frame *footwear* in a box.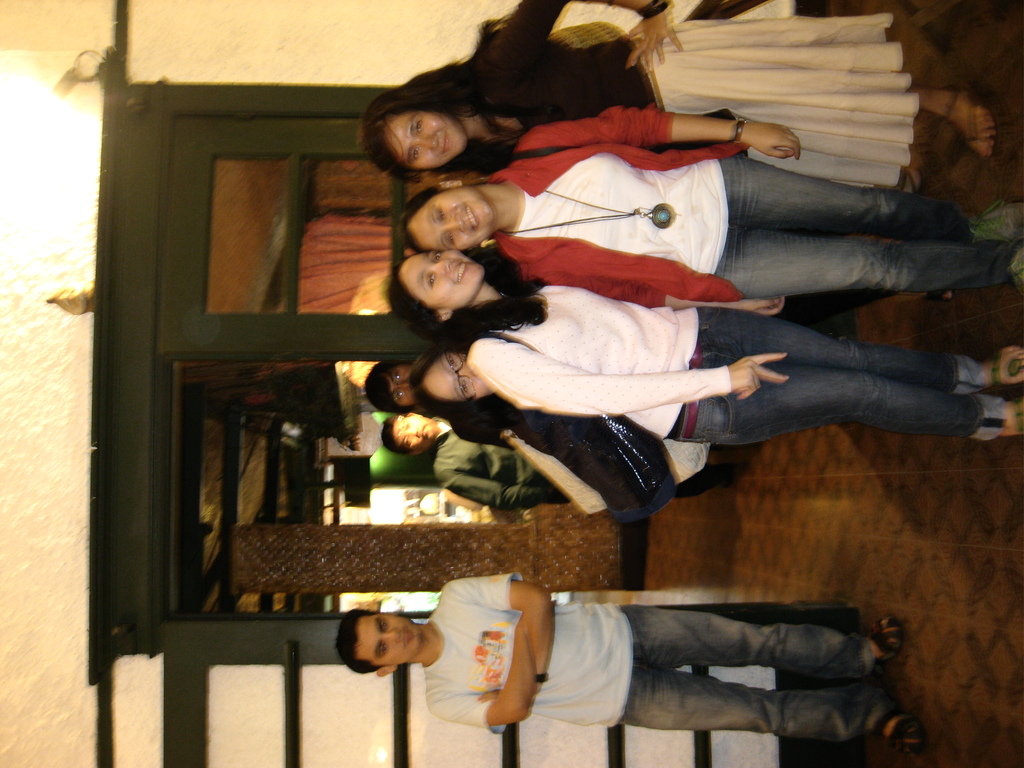
bbox(1008, 244, 1023, 289).
